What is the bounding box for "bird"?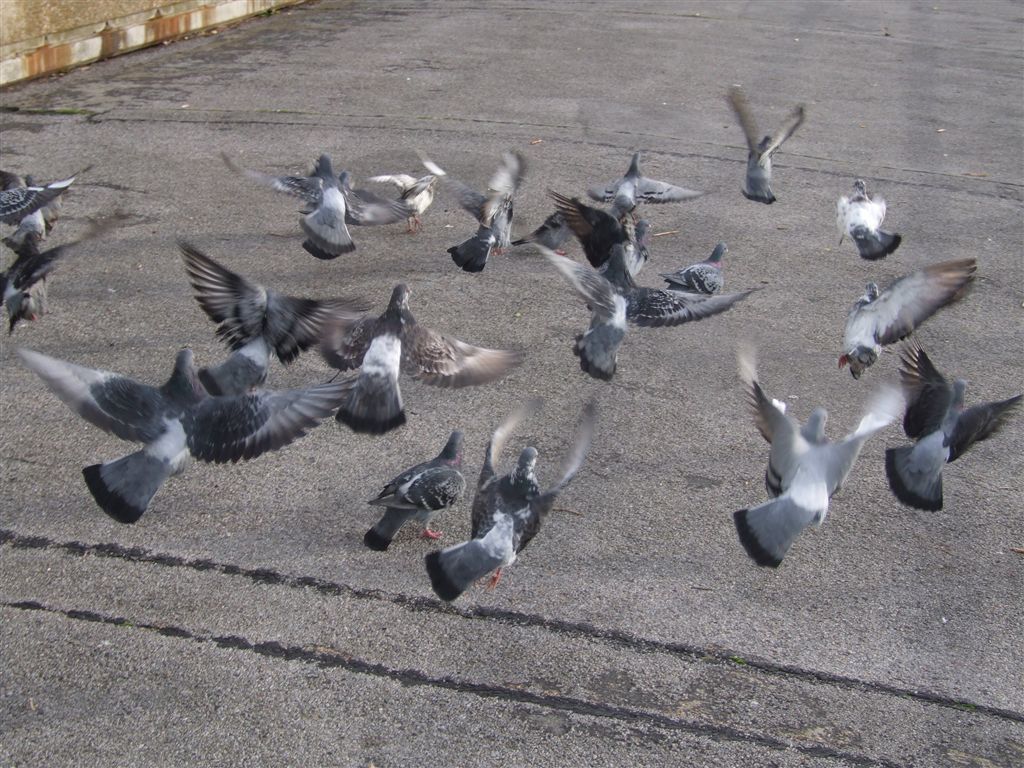
bbox(830, 174, 903, 263).
